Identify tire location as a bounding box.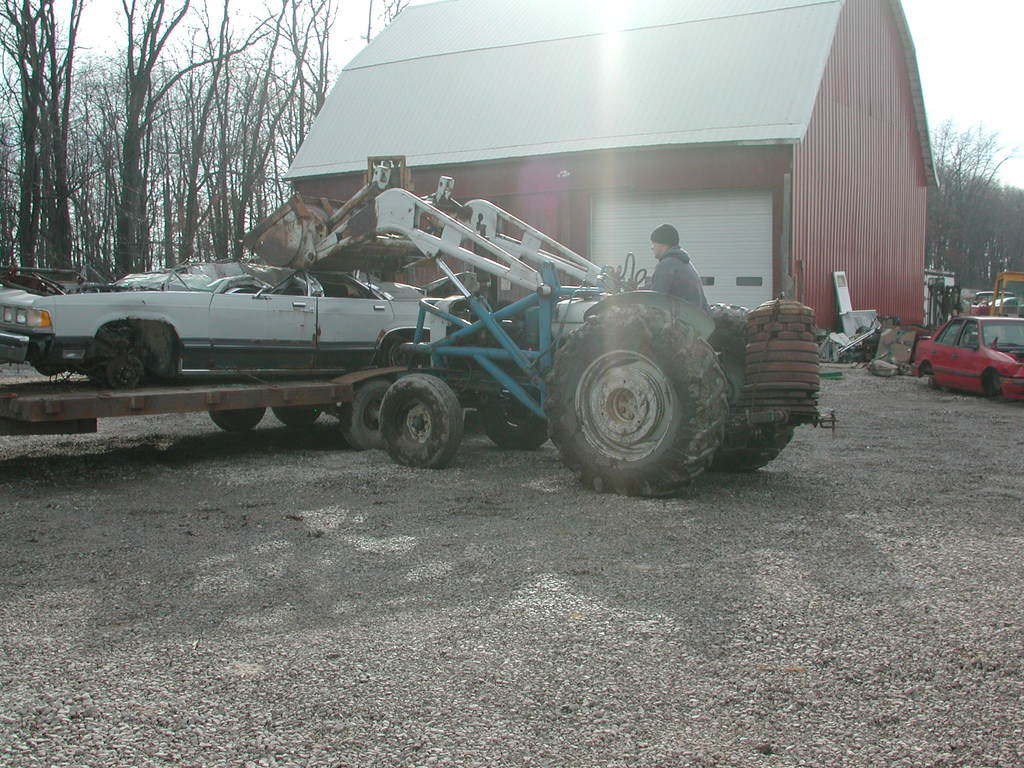
380:373:461:471.
